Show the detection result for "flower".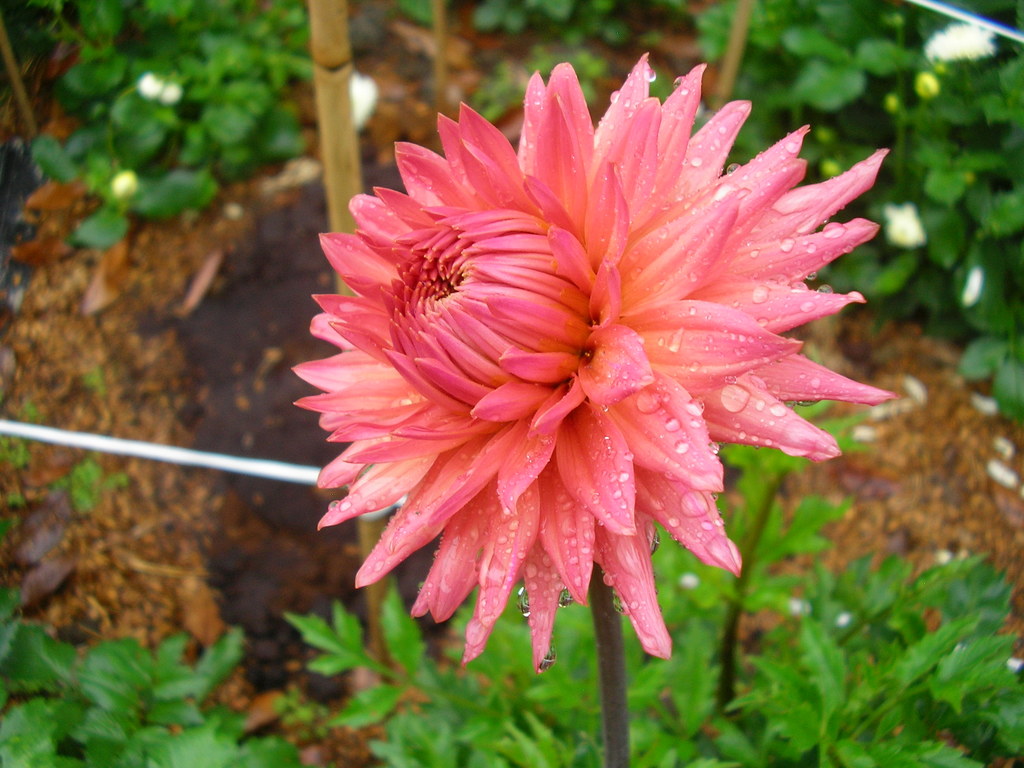
(108, 166, 134, 199).
